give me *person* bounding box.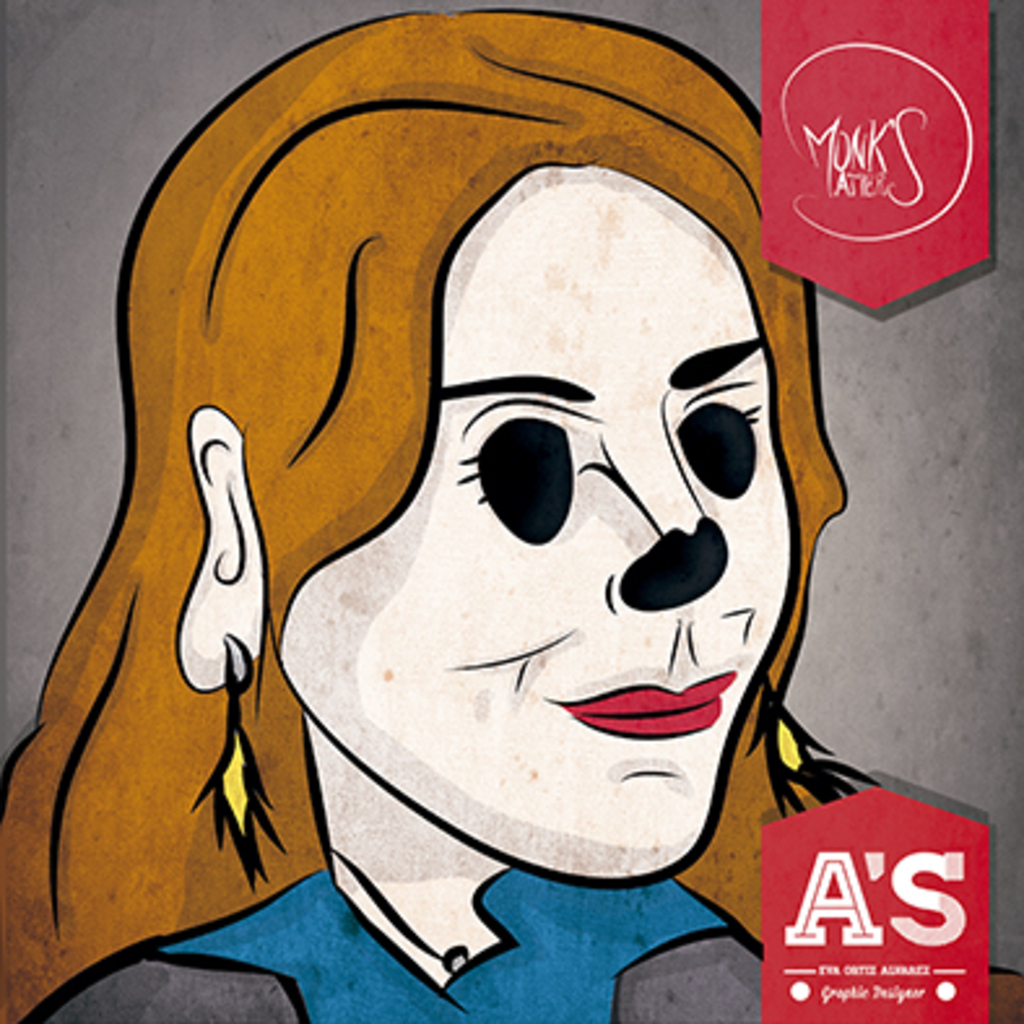
pyautogui.locateOnScreen(107, 49, 886, 993).
